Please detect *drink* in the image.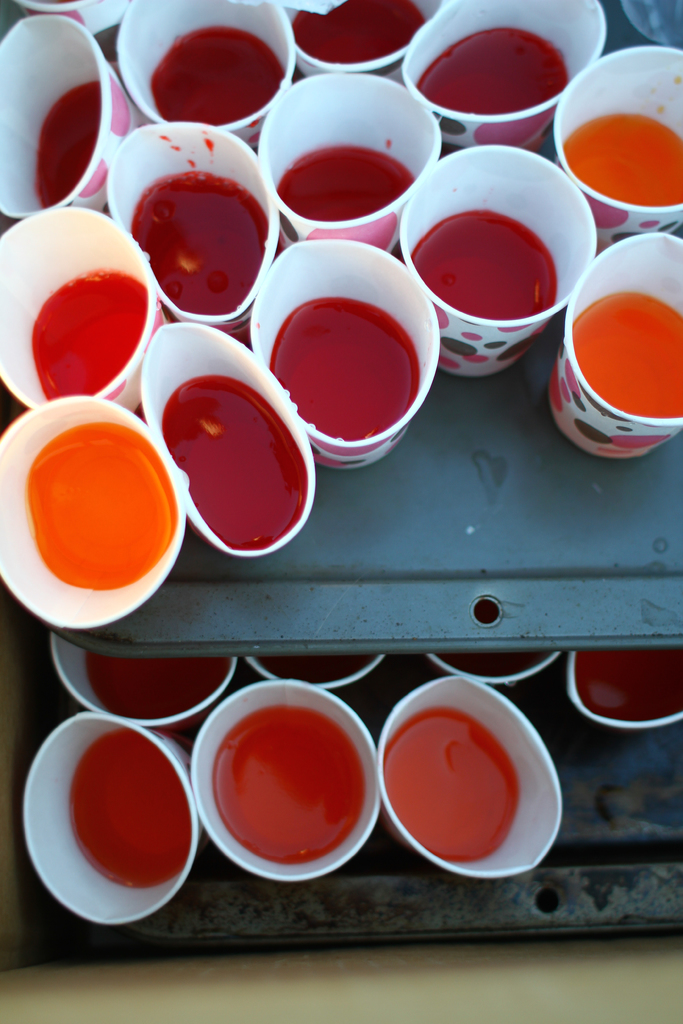
detection(134, 178, 262, 307).
